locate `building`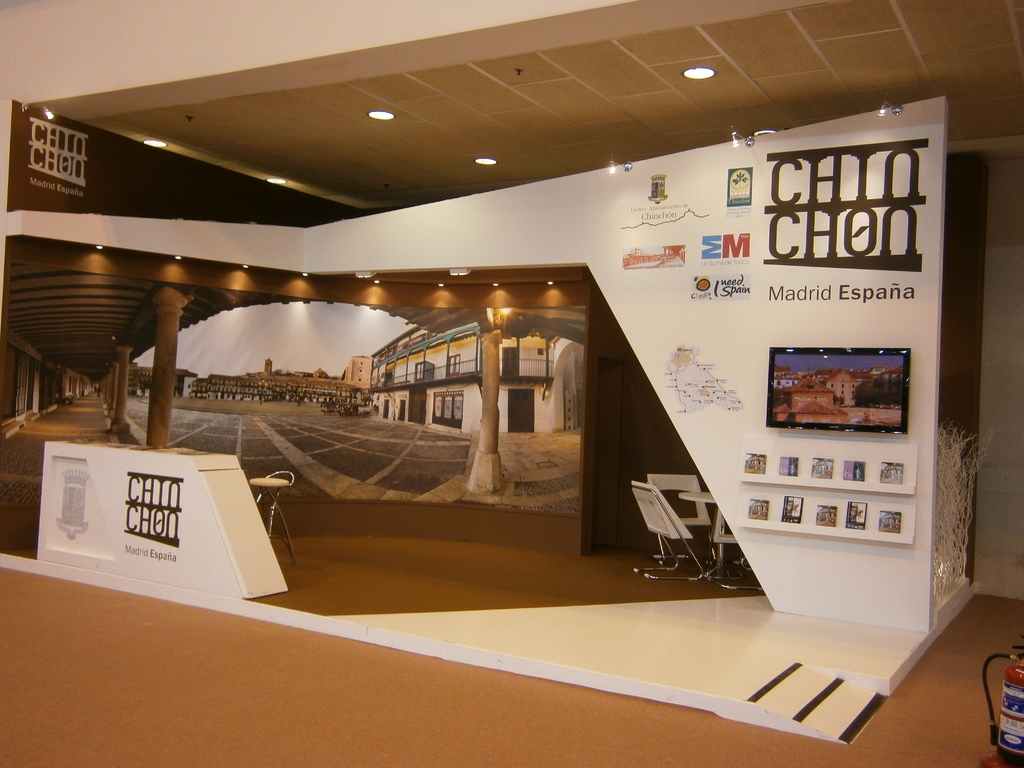
select_region(345, 353, 372, 387)
